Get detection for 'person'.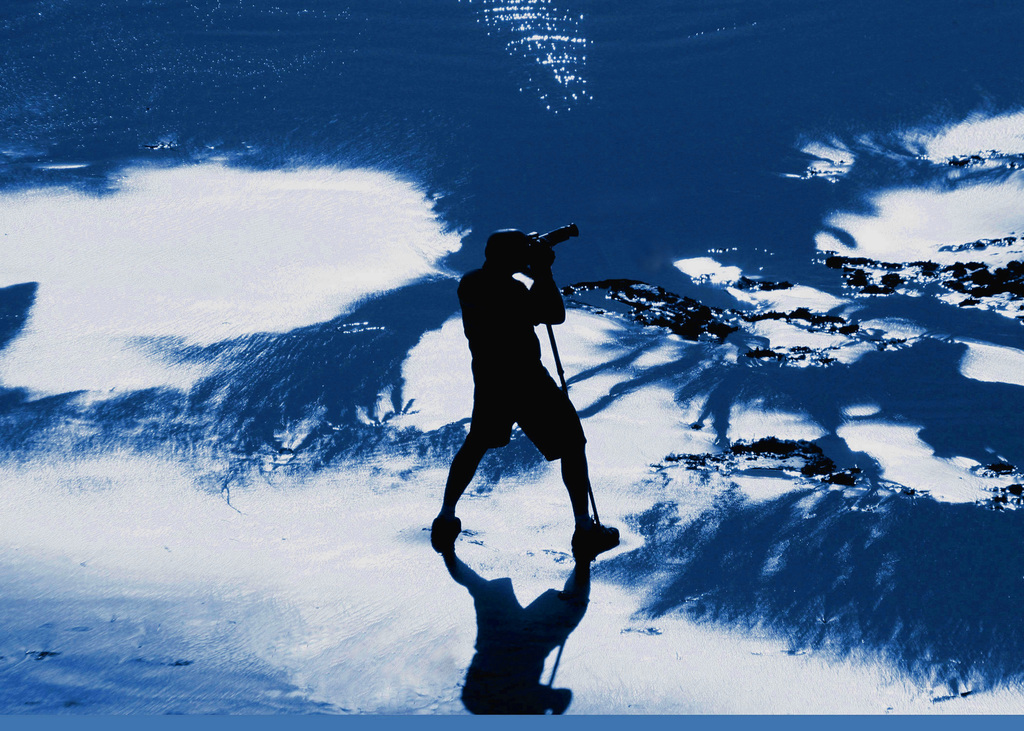
Detection: 439, 194, 610, 612.
